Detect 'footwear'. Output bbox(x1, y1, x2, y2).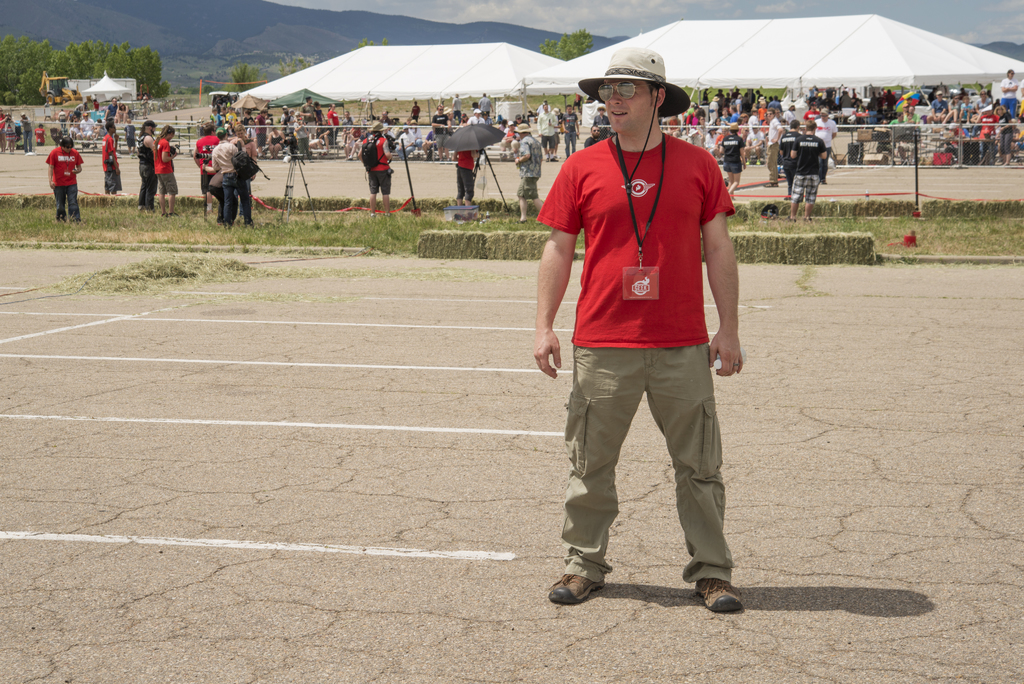
bbox(897, 159, 911, 165).
